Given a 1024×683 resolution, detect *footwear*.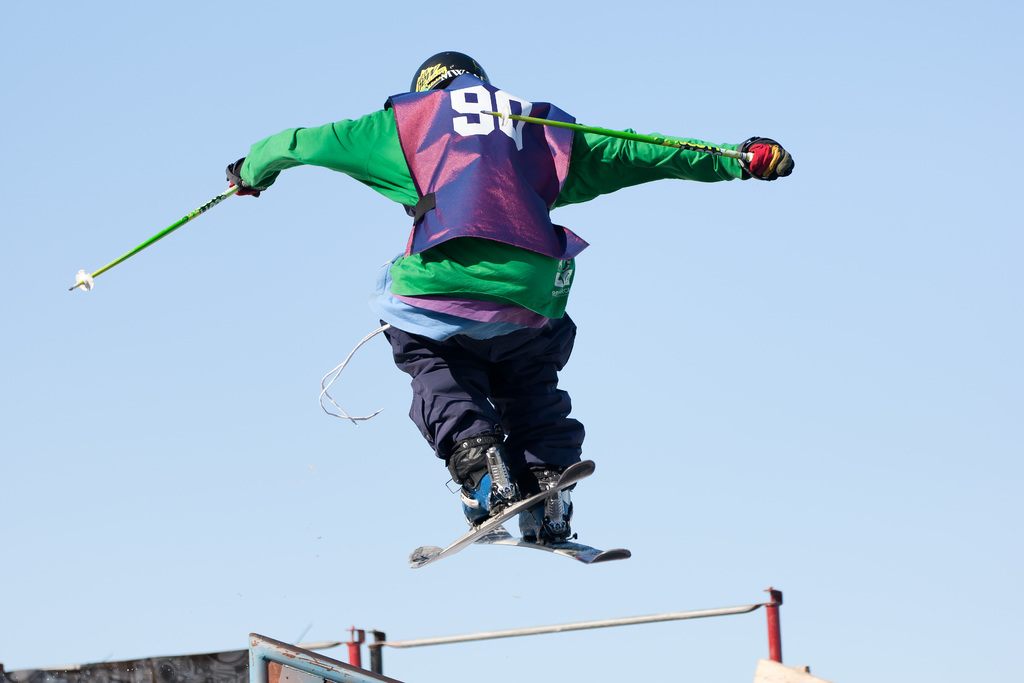
[x1=446, y1=438, x2=521, y2=529].
